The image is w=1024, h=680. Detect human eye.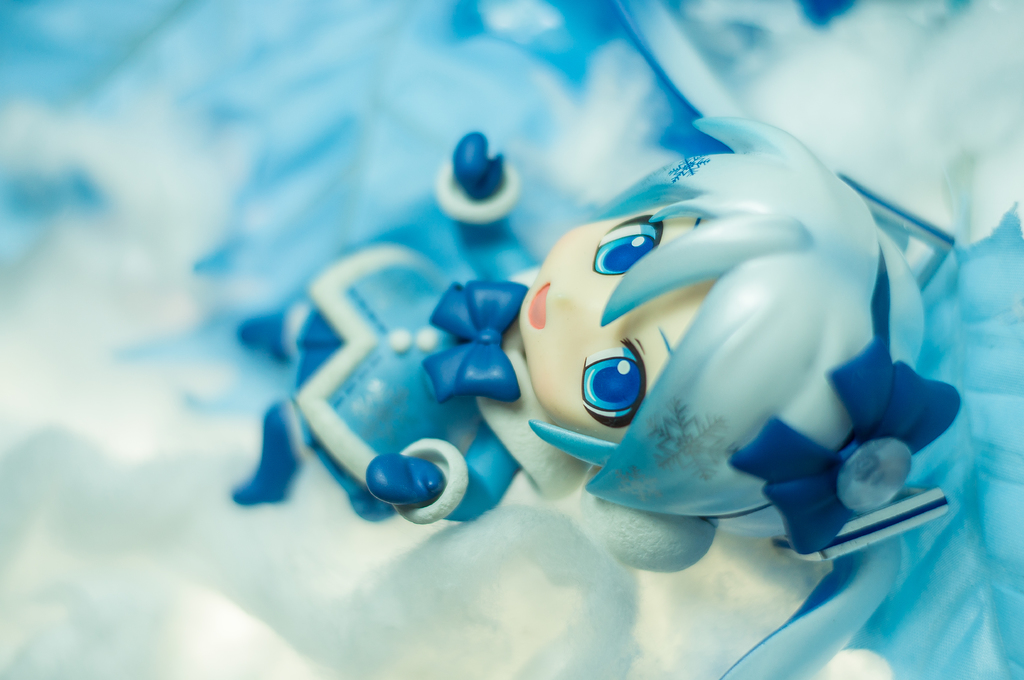
Detection: detection(576, 331, 644, 429).
